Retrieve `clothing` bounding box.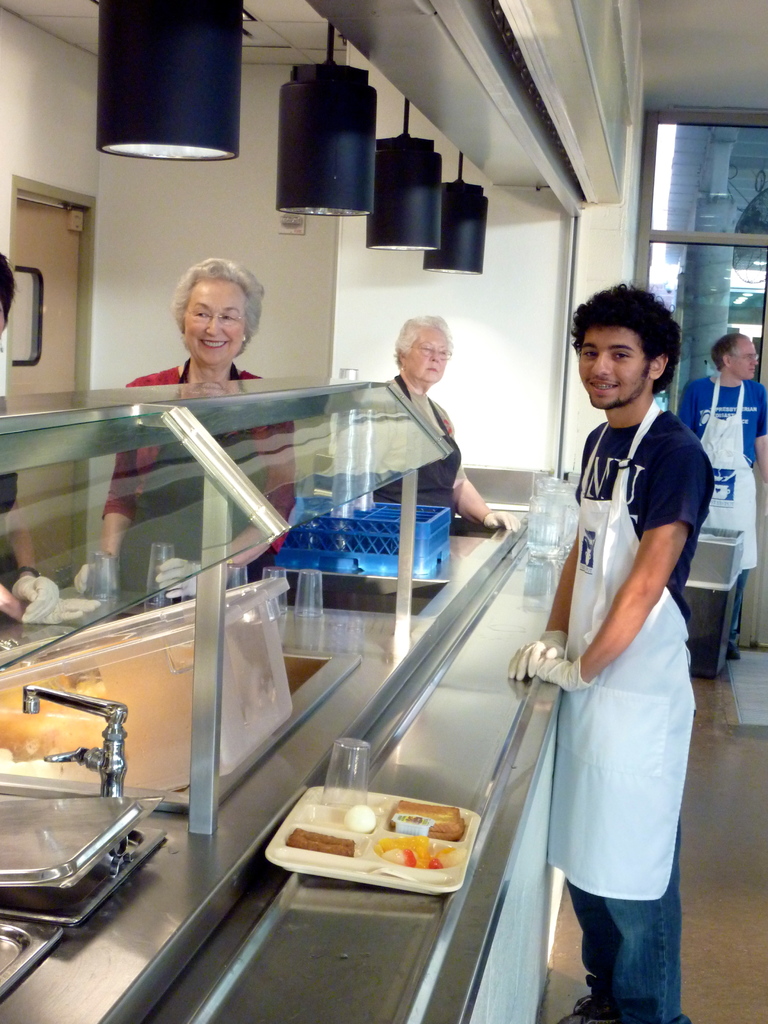
Bounding box: (left=0, top=404, right=23, bottom=612).
